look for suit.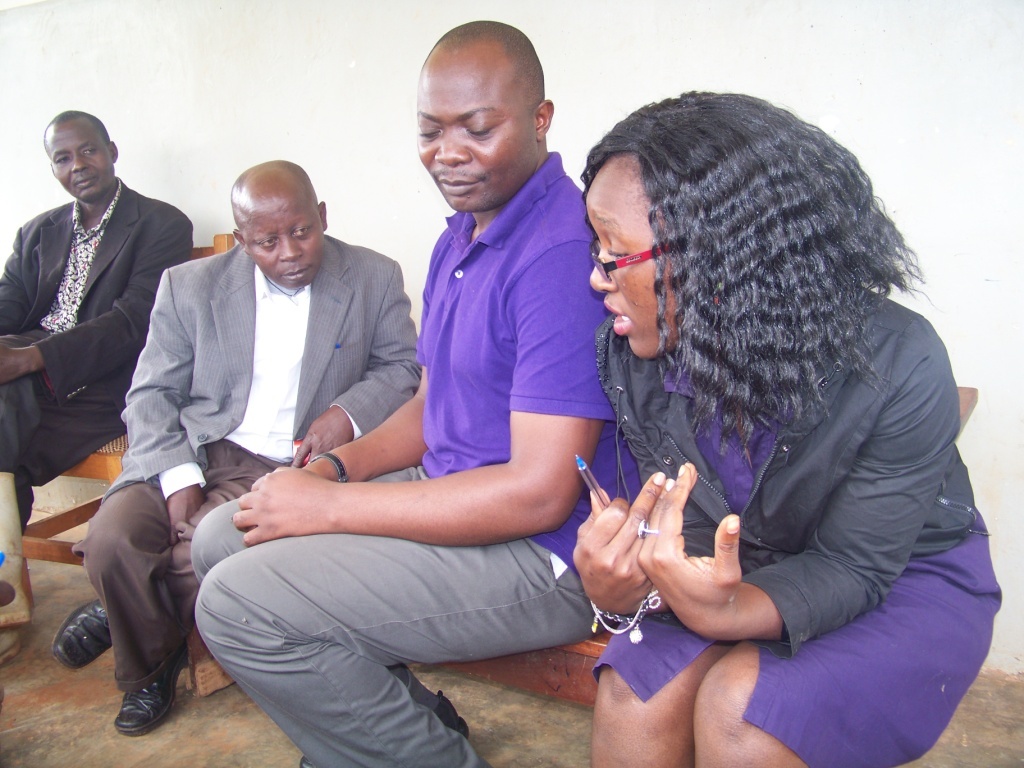
Found: x1=76, y1=233, x2=424, y2=683.
